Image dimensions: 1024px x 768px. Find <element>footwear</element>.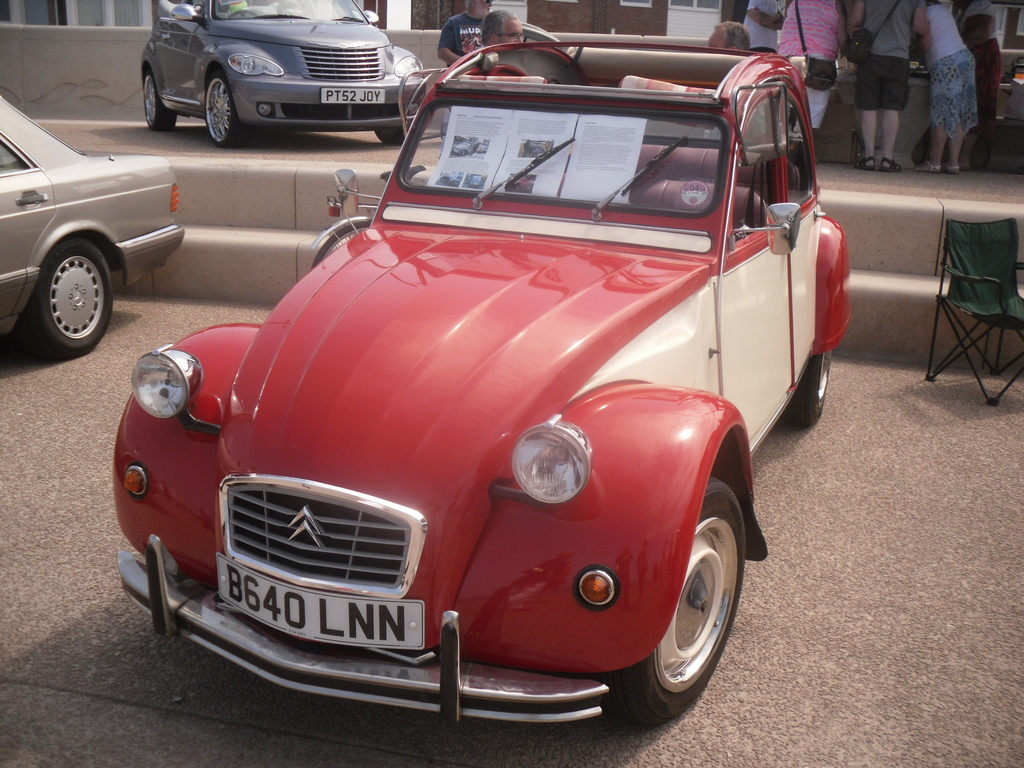
box(861, 151, 875, 174).
